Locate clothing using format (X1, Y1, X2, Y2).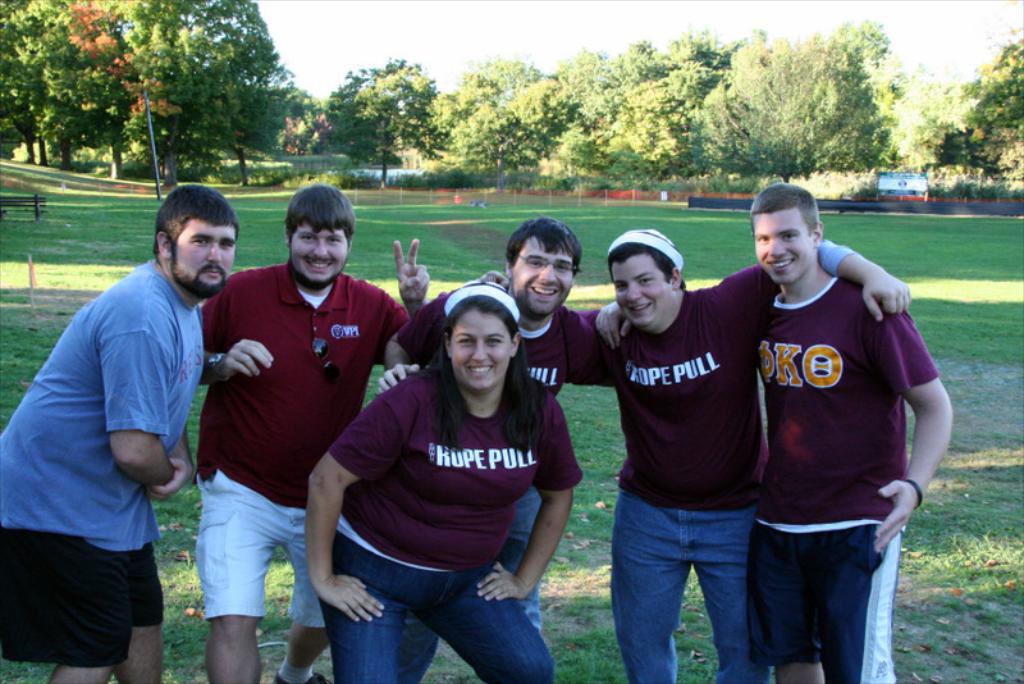
(563, 269, 780, 683).
